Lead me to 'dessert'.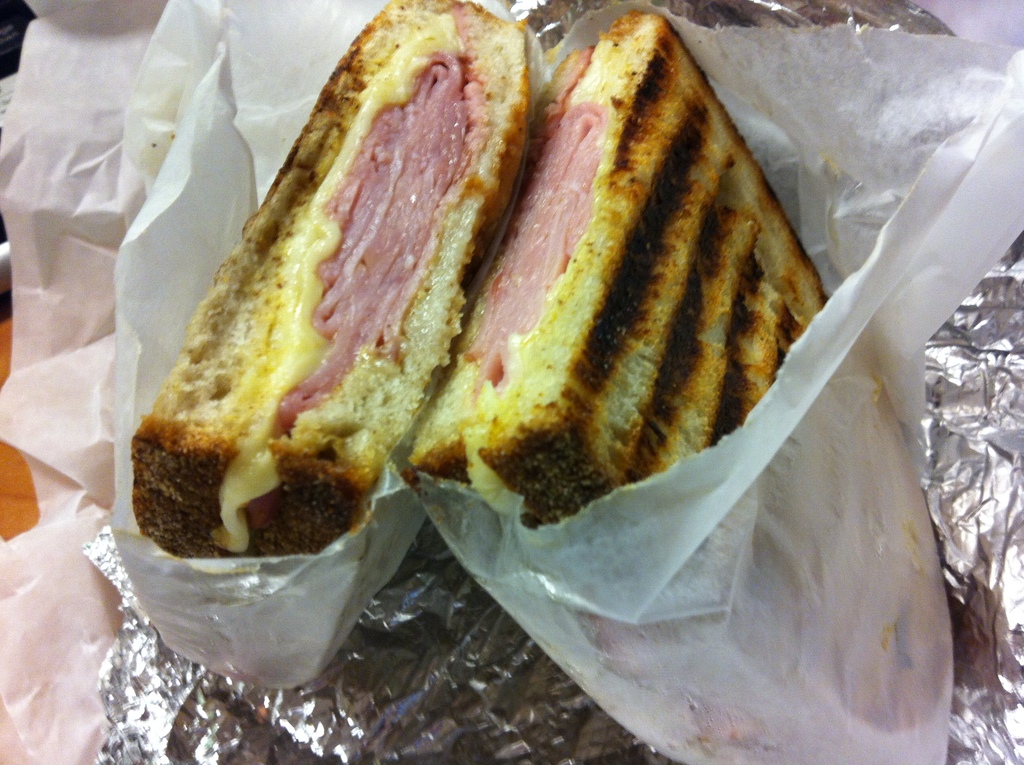
Lead to l=403, t=27, r=825, b=599.
